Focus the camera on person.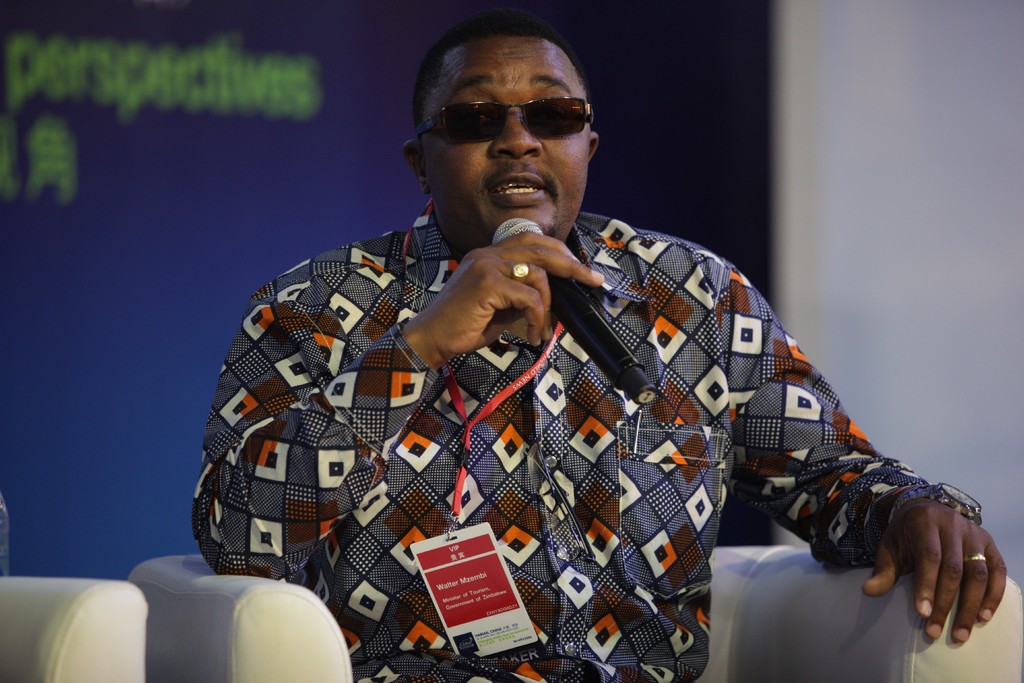
Focus region: x1=196 y1=3 x2=1007 y2=682.
